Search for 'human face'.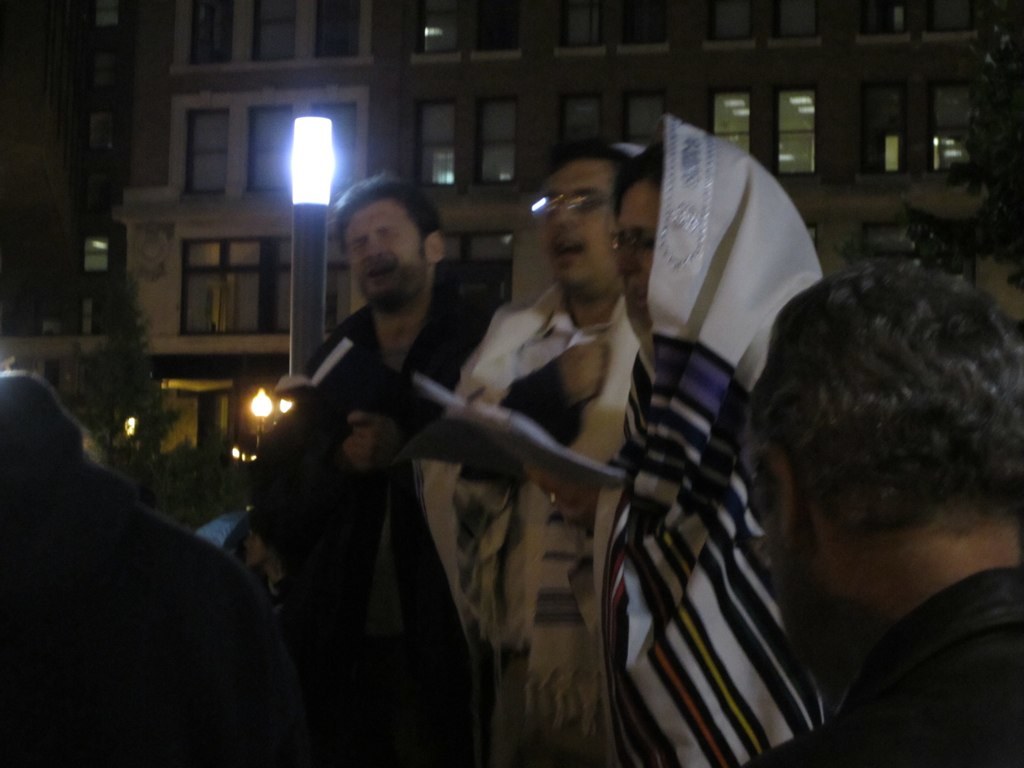
Found at x1=617, y1=183, x2=657, y2=329.
